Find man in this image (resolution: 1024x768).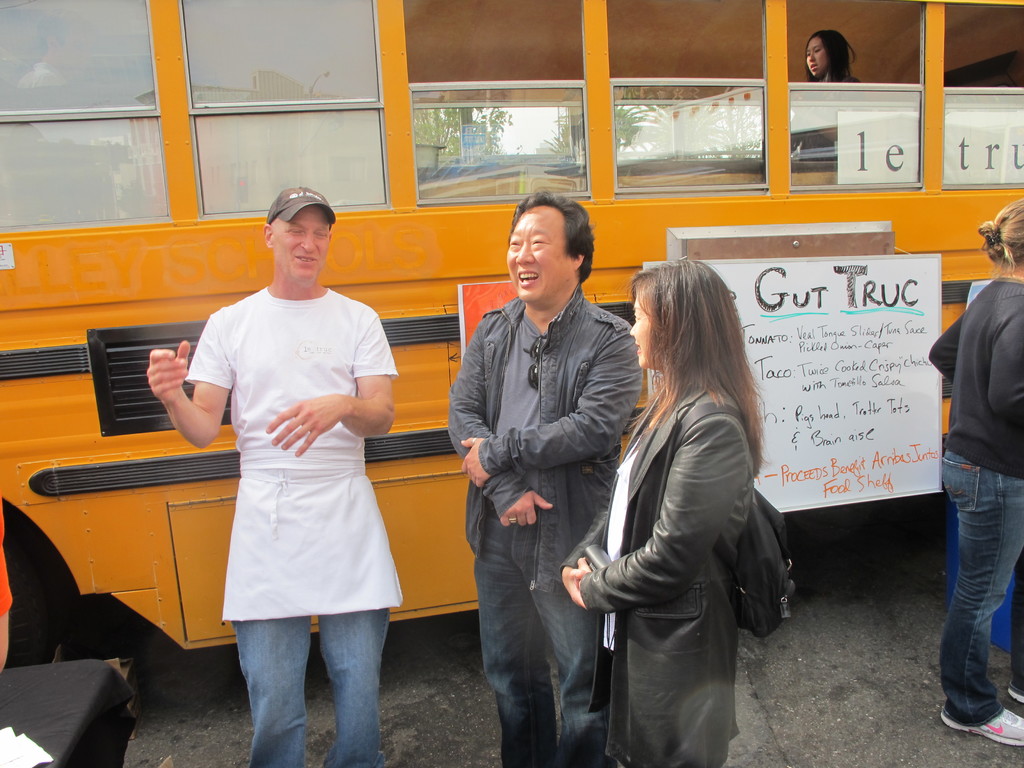
141 184 402 767.
